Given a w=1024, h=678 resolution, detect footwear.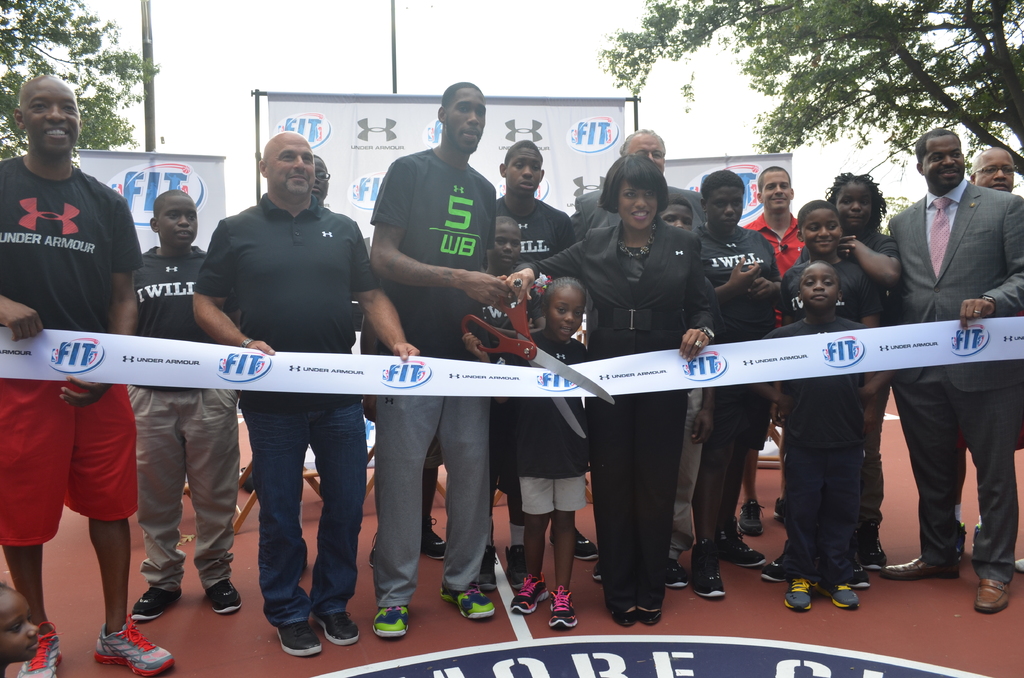
locate(859, 525, 888, 563).
